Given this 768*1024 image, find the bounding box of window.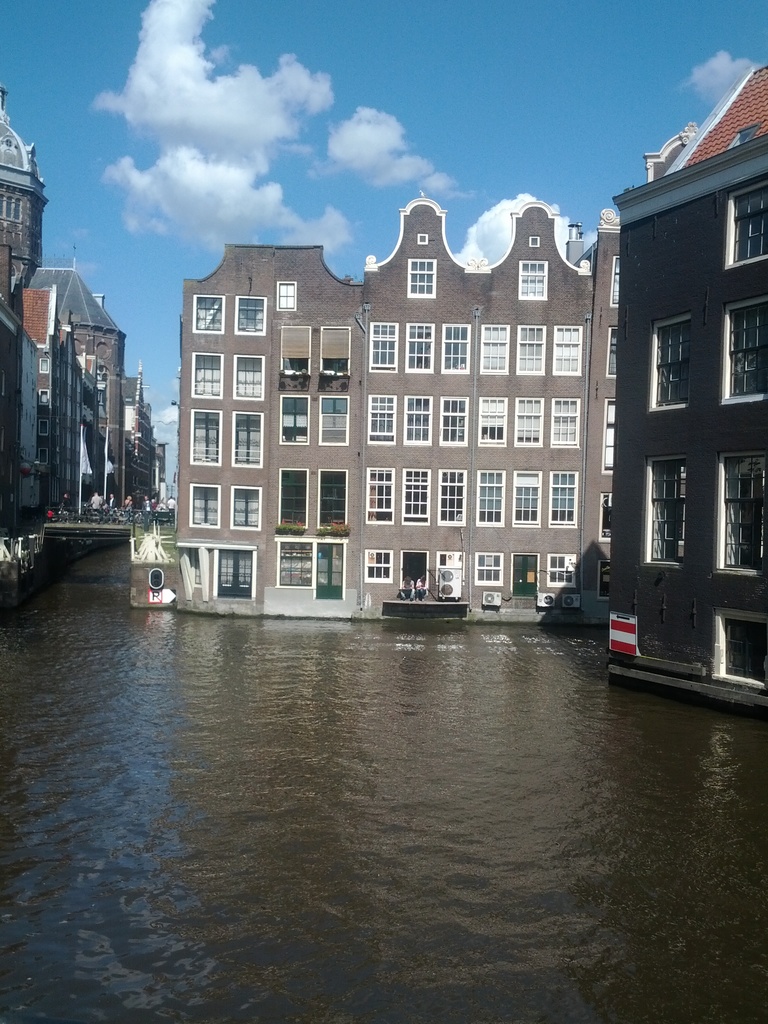
x1=444, y1=394, x2=468, y2=447.
